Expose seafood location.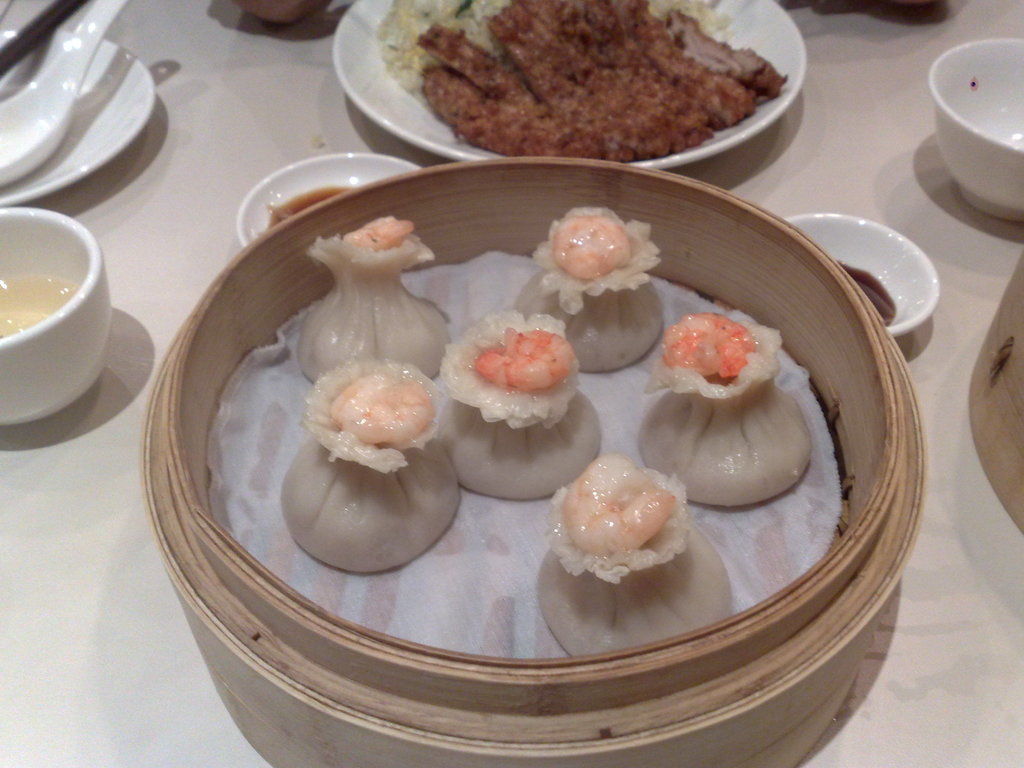
Exposed at (x1=658, y1=307, x2=757, y2=381).
